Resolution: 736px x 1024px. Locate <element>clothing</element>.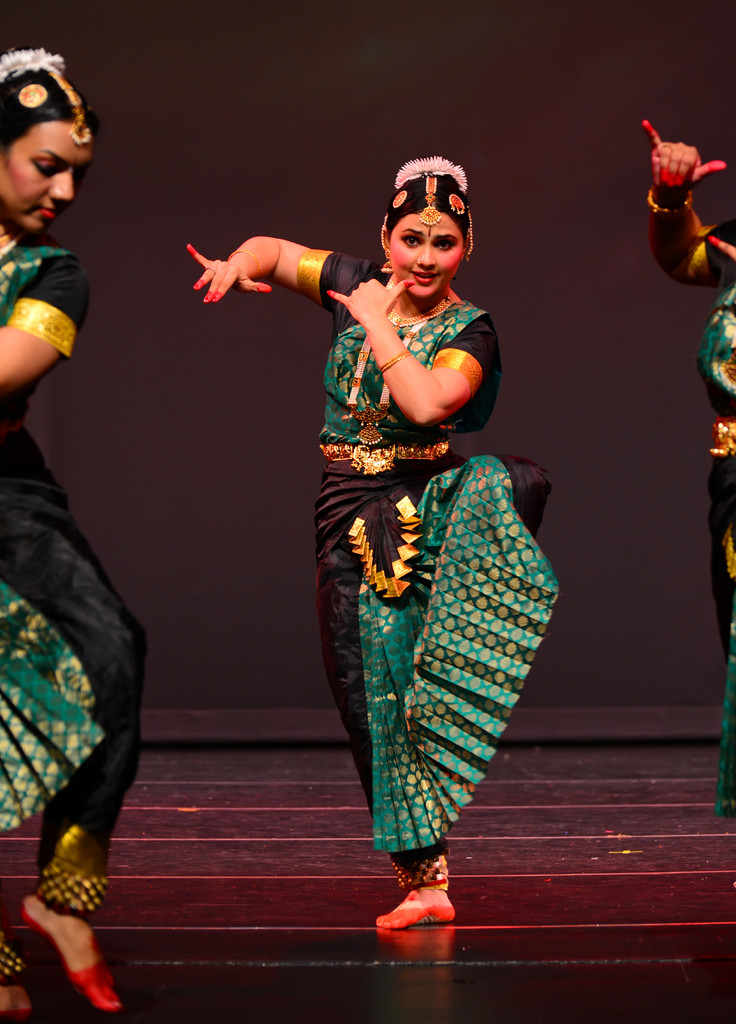
0 223 145 884.
